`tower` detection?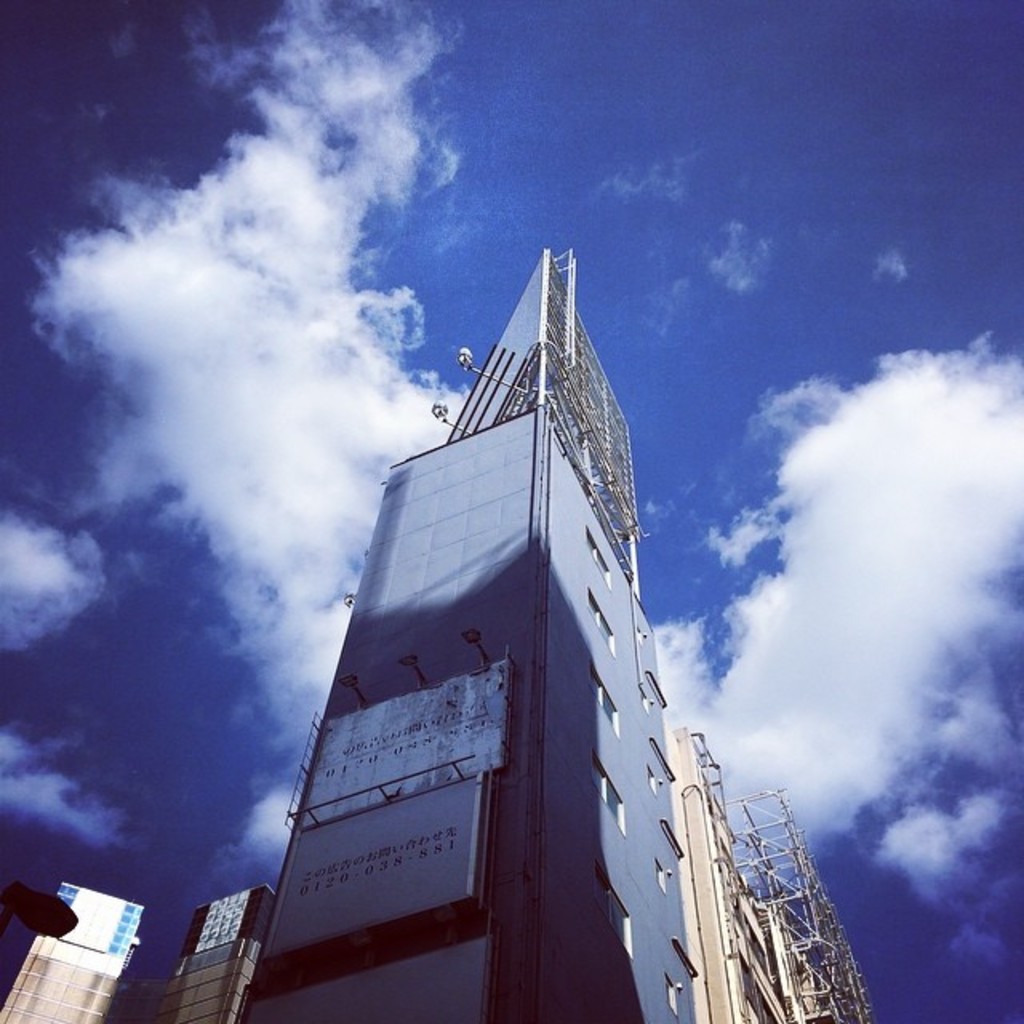
bbox(224, 237, 701, 1022)
